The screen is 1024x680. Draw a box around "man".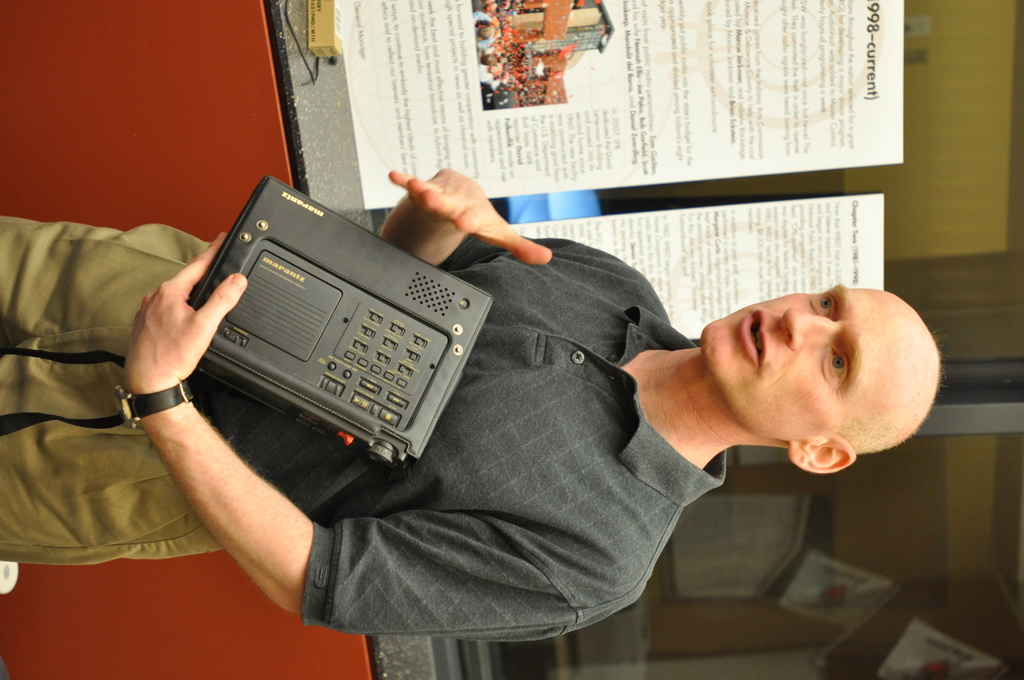
(62,117,890,664).
